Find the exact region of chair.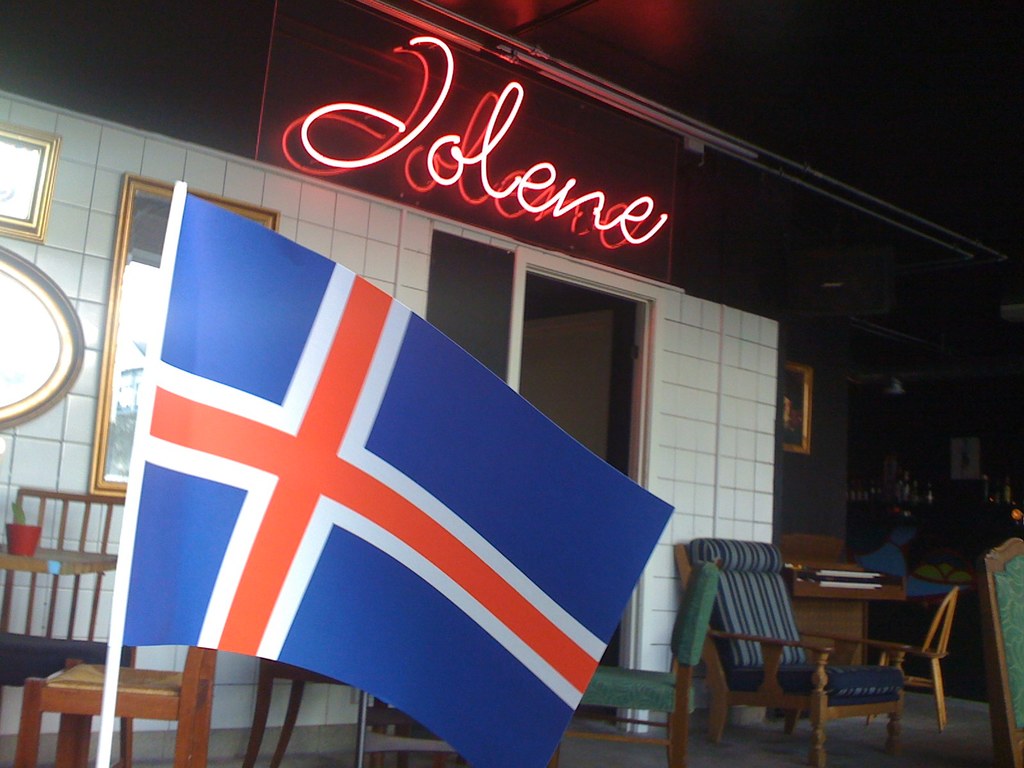
Exact region: l=538, t=558, r=721, b=767.
